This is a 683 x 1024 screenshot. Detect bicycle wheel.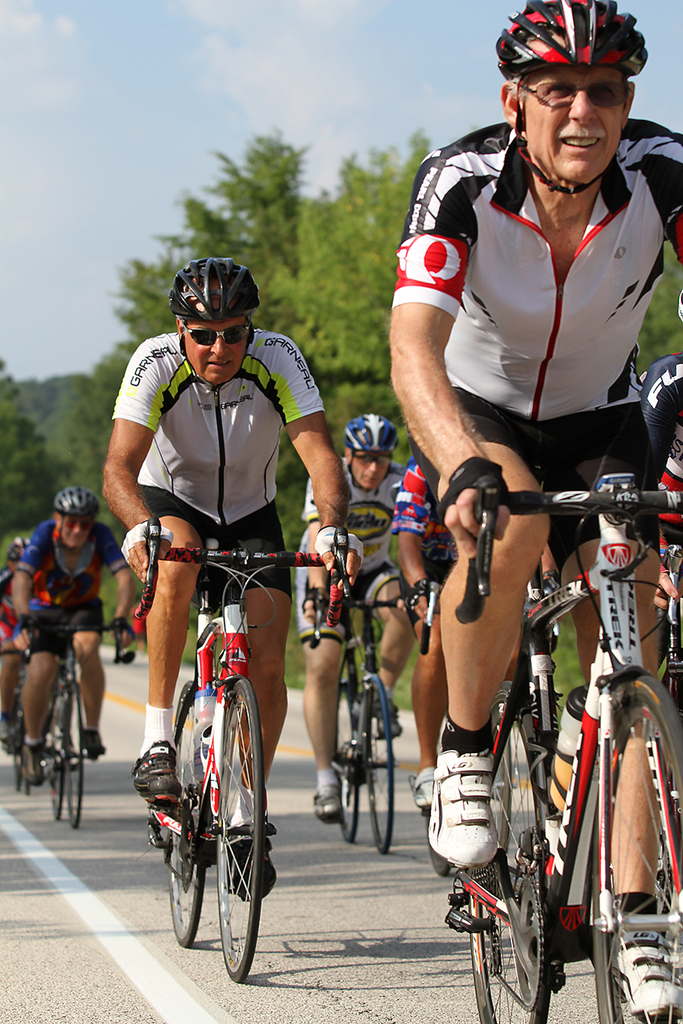
(x1=8, y1=689, x2=35, y2=800).
